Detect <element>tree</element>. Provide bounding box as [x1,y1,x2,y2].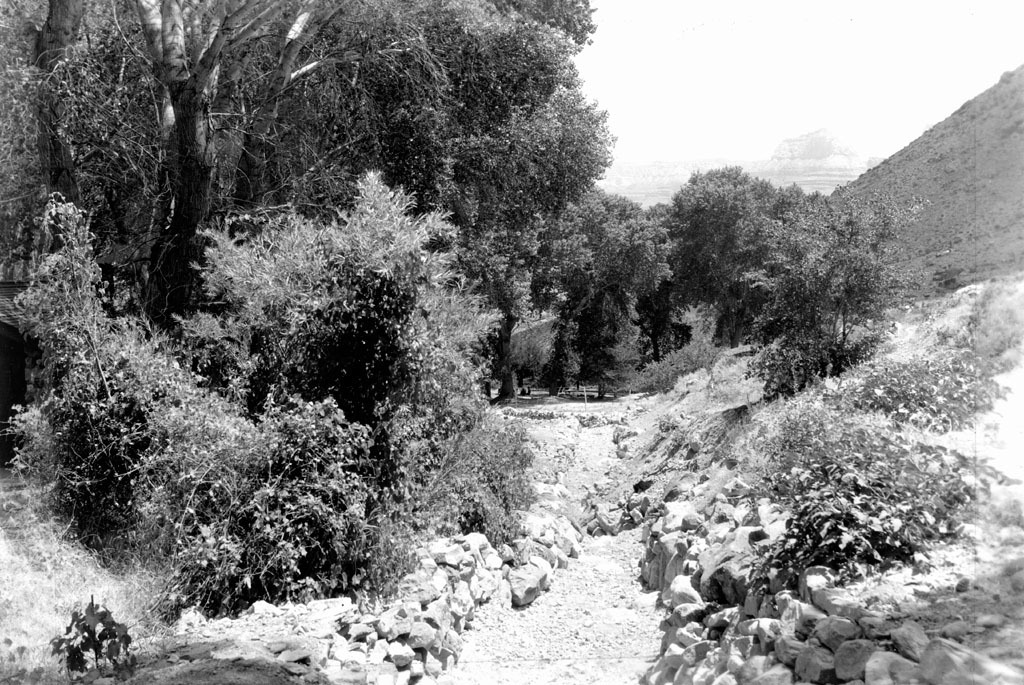
[166,161,538,524].
